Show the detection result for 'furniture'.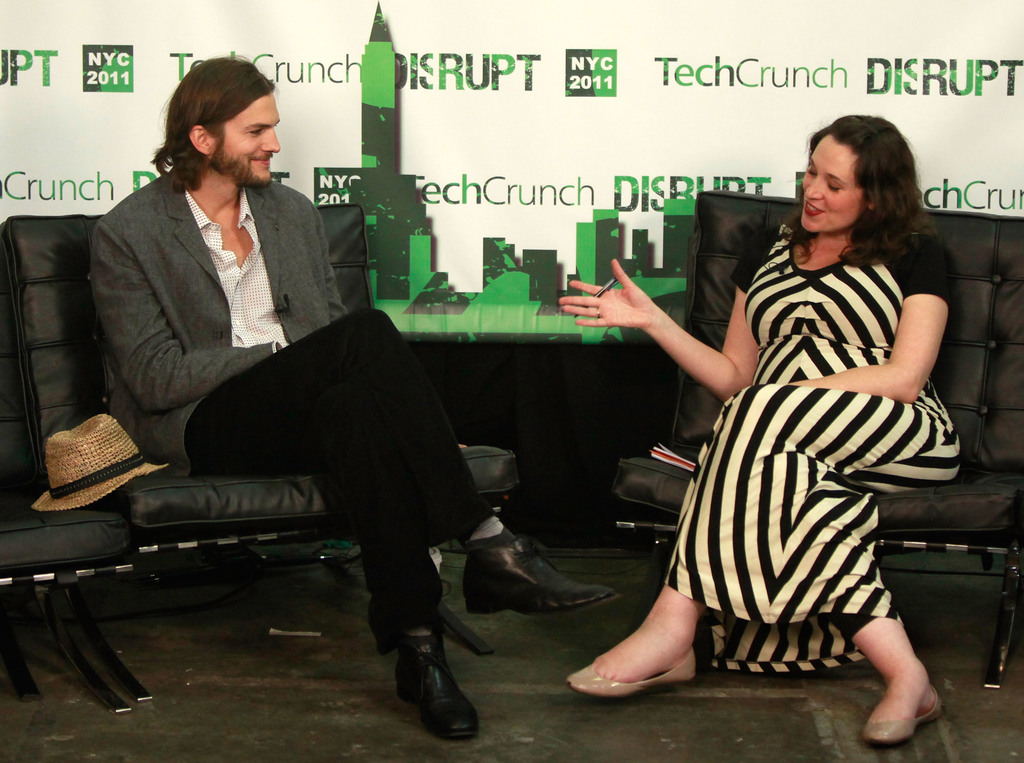
[left=610, top=192, right=1023, bottom=691].
